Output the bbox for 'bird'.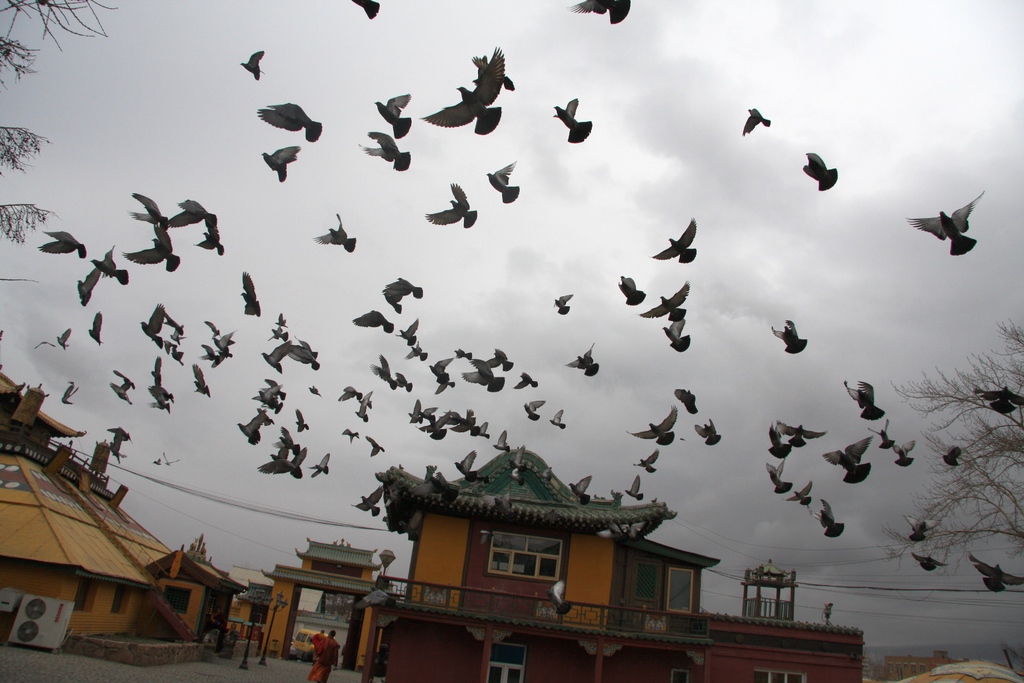
471/55/514/94.
